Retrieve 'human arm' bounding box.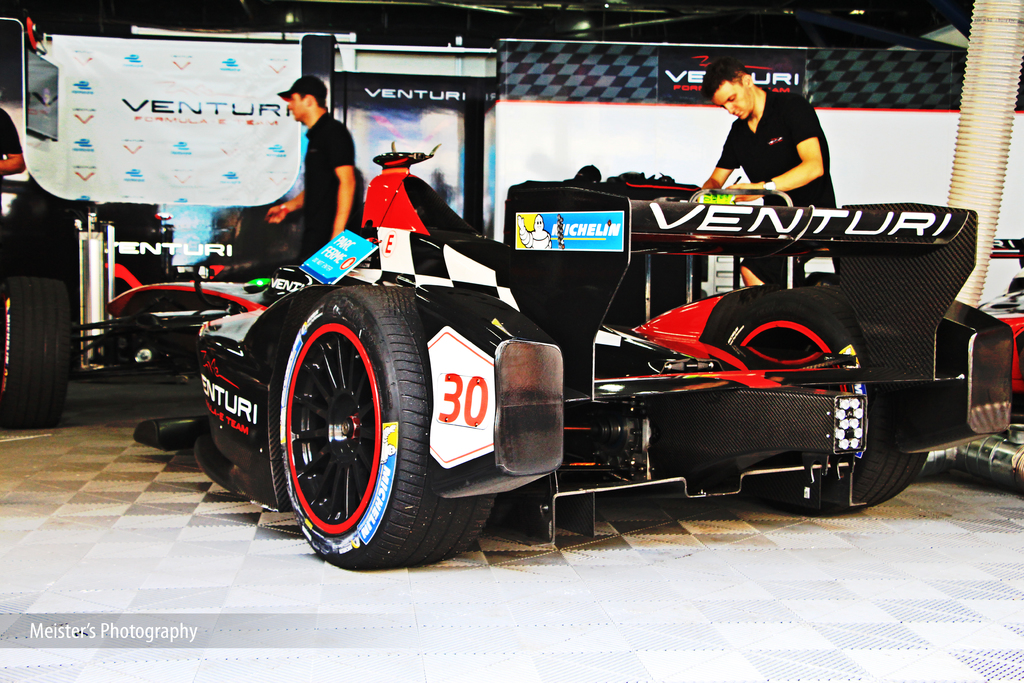
Bounding box: 0/106/28/178.
